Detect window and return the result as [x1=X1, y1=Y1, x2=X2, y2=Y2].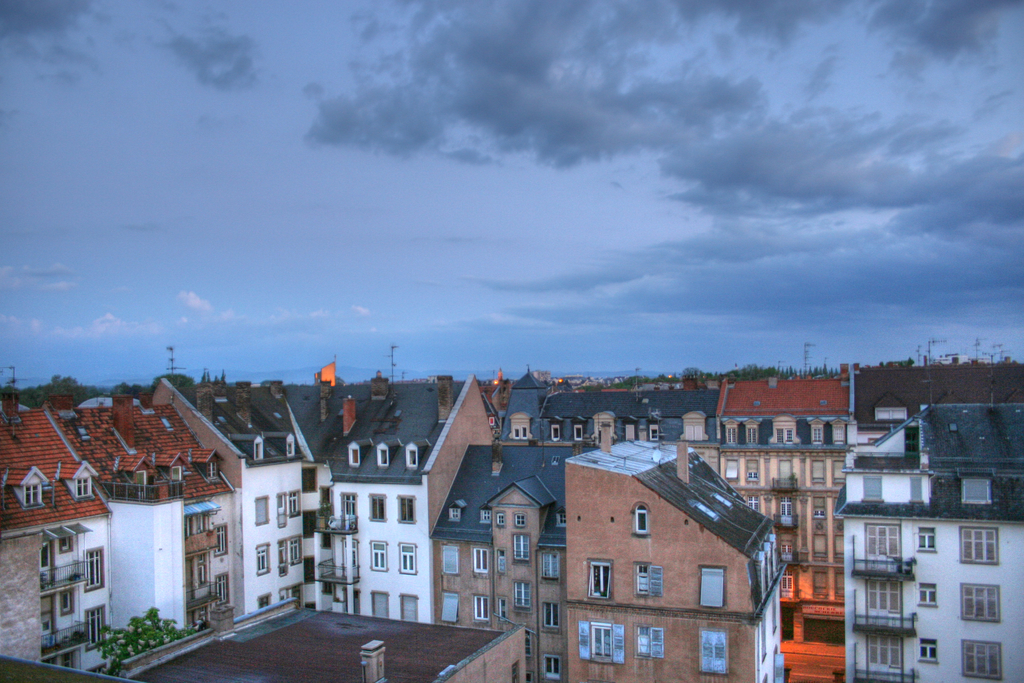
[x1=624, y1=563, x2=662, y2=605].
